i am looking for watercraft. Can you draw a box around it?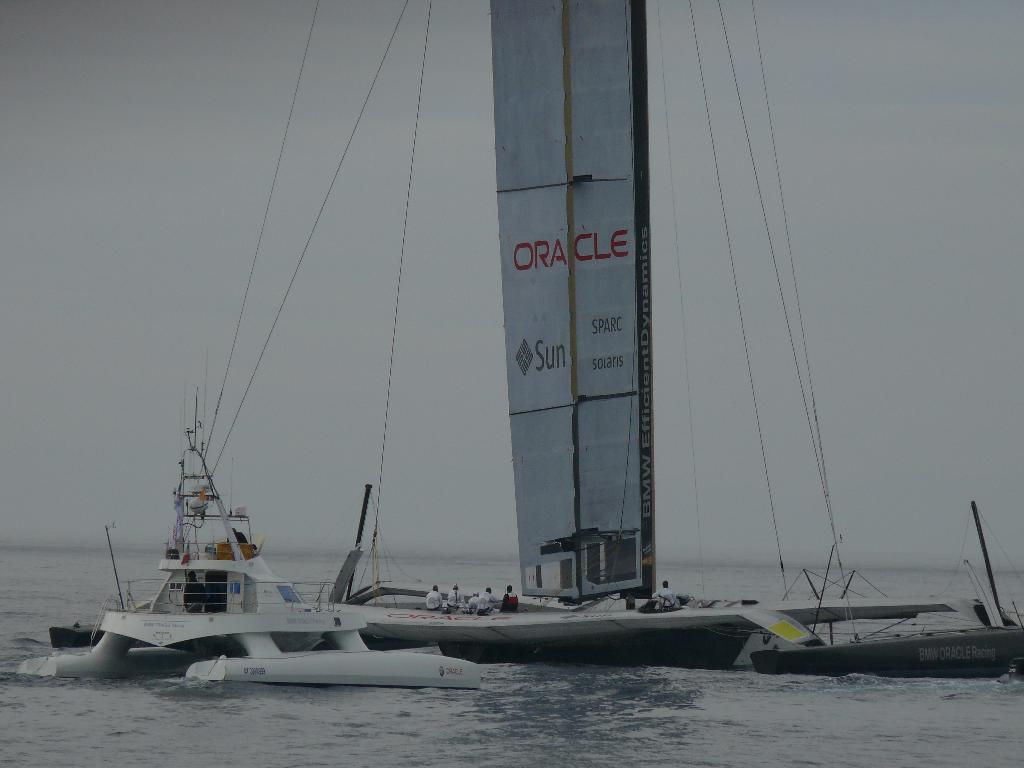
Sure, the bounding box is box=[73, 18, 988, 719].
